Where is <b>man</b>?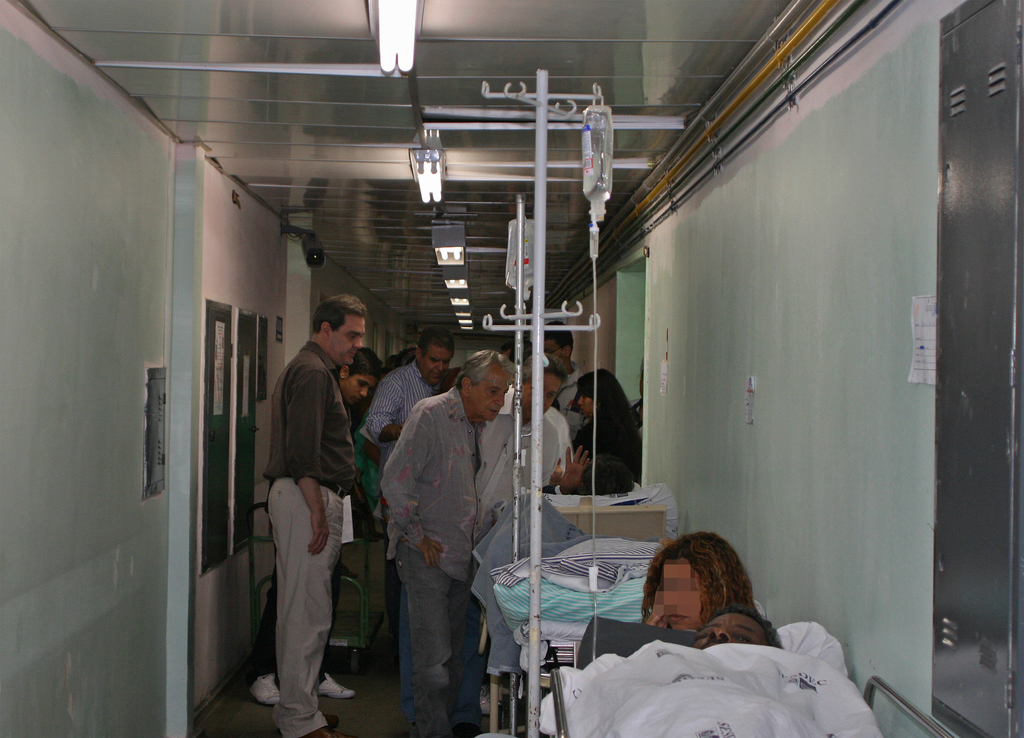
[467, 354, 593, 716].
